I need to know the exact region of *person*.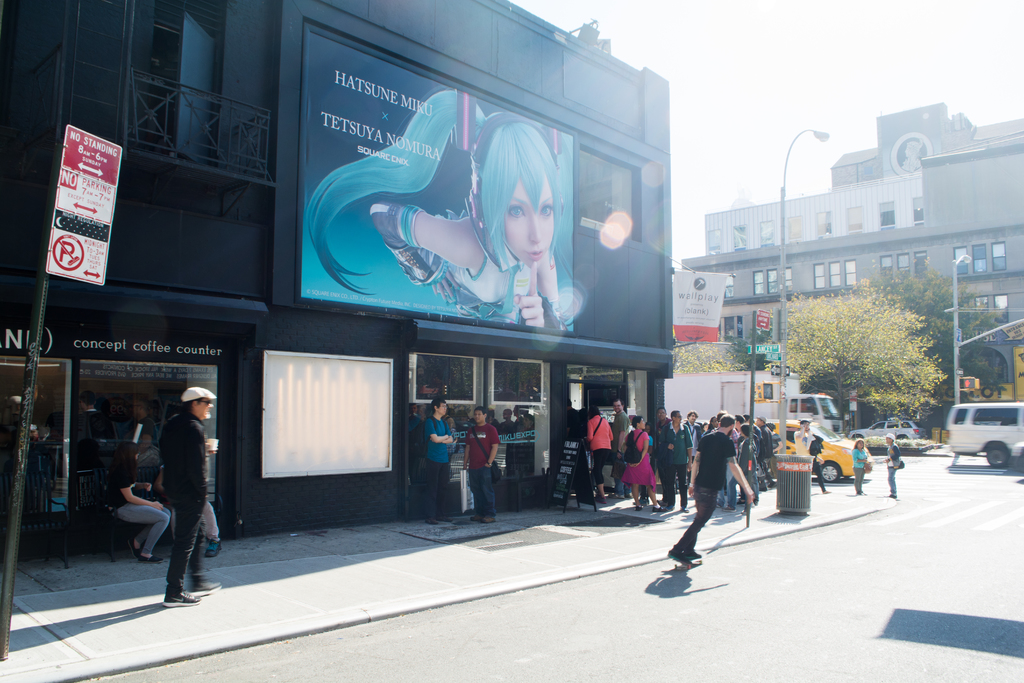
Region: detection(657, 406, 673, 500).
